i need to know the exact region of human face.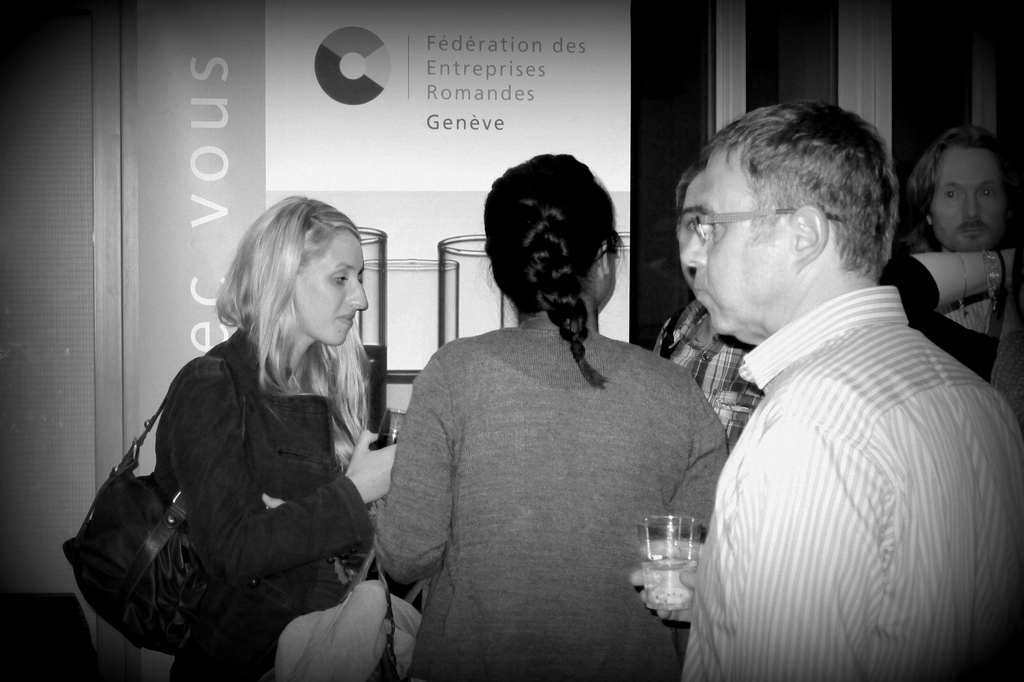
Region: [x1=682, y1=170, x2=708, y2=297].
